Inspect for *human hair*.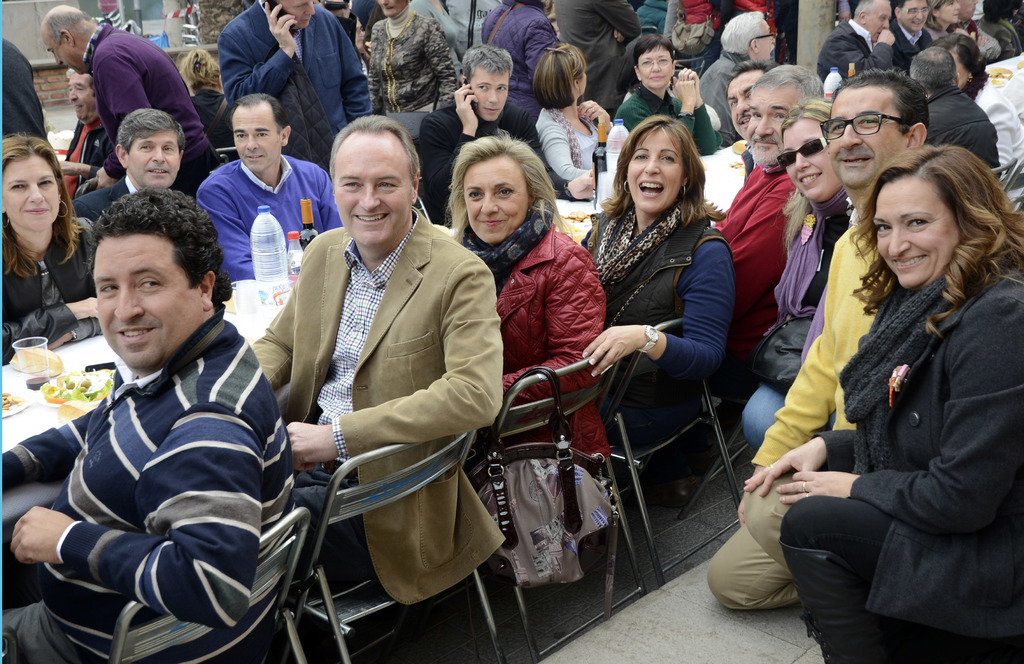
Inspection: 929:0:954:33.
